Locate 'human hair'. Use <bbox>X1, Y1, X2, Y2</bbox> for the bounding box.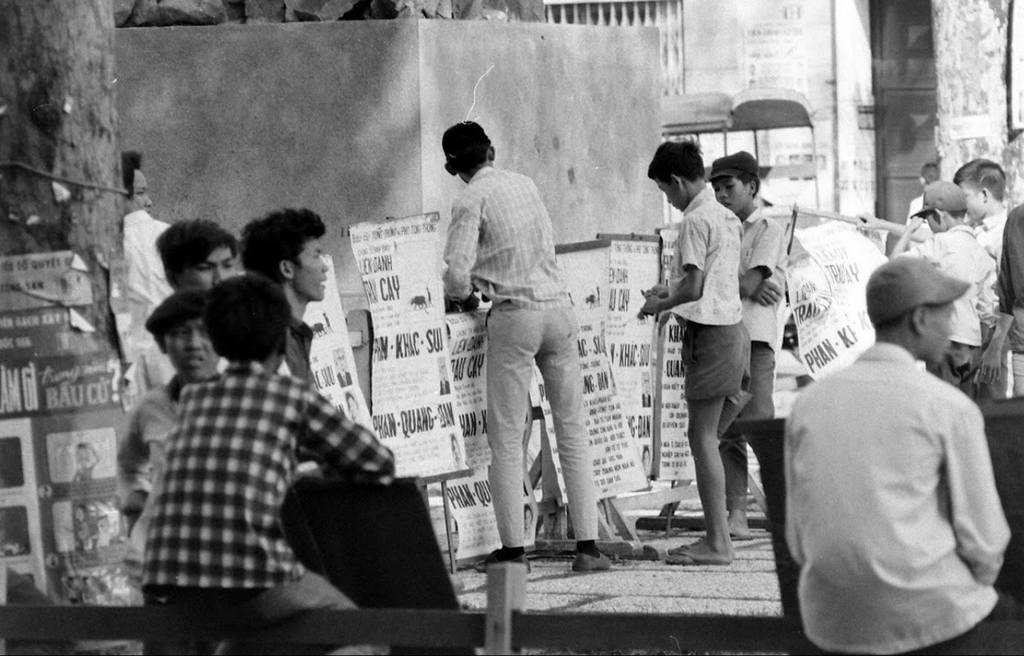
<bbox>647, 135, 705, 185</bbox>.
